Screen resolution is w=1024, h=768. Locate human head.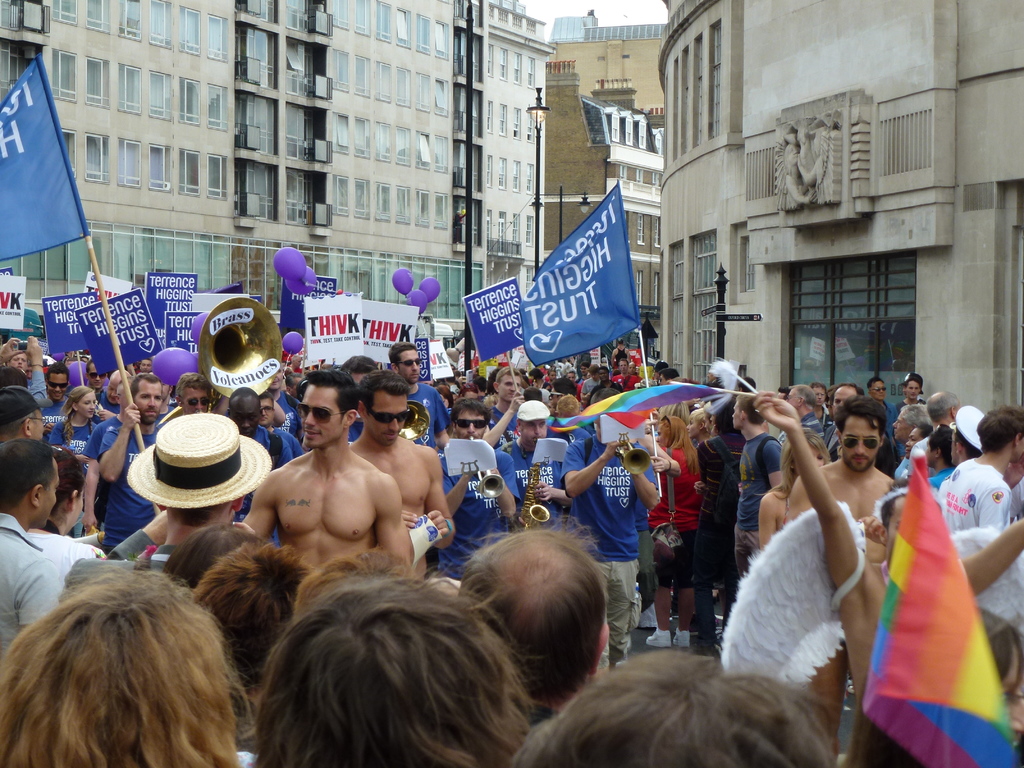
l=548, t=369, r=557, b=381.
